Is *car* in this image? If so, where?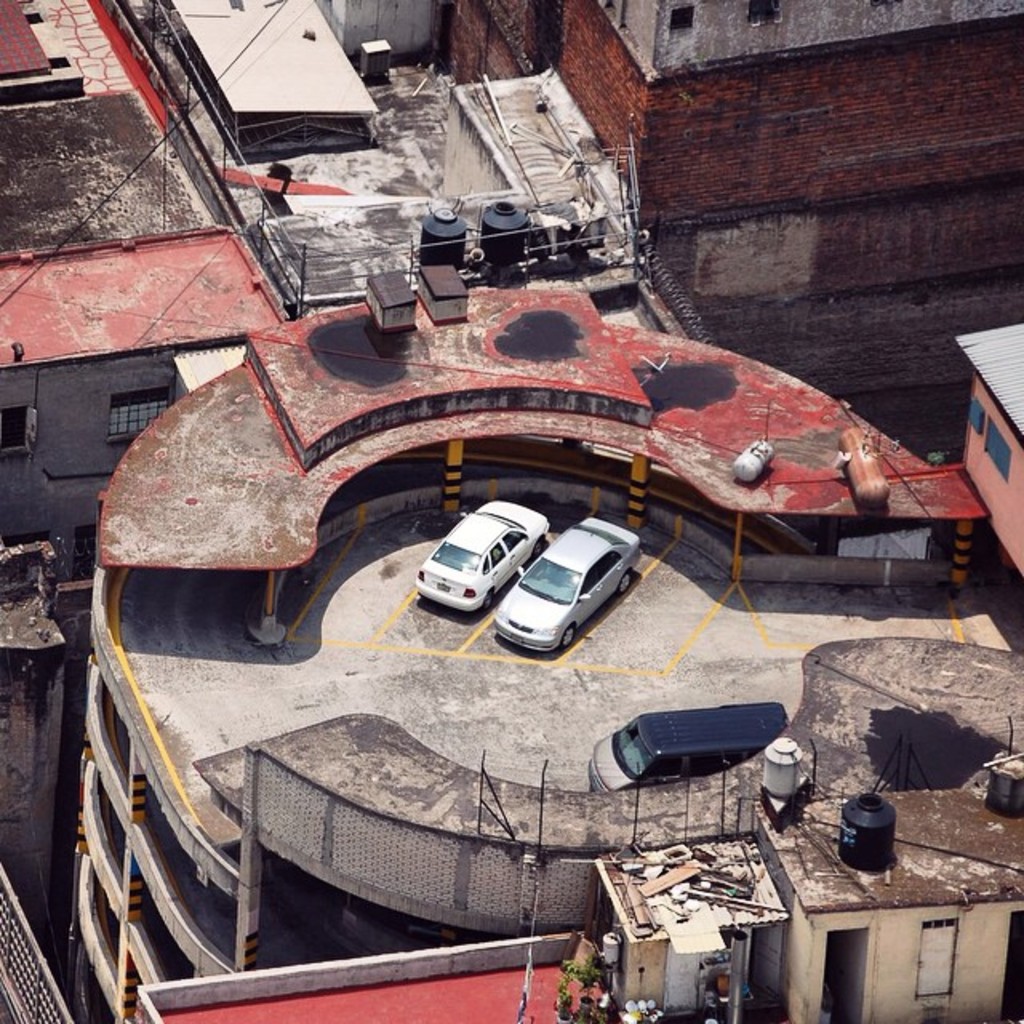
Yes, at x1=414, y1=494, x2=544, y2=614.
